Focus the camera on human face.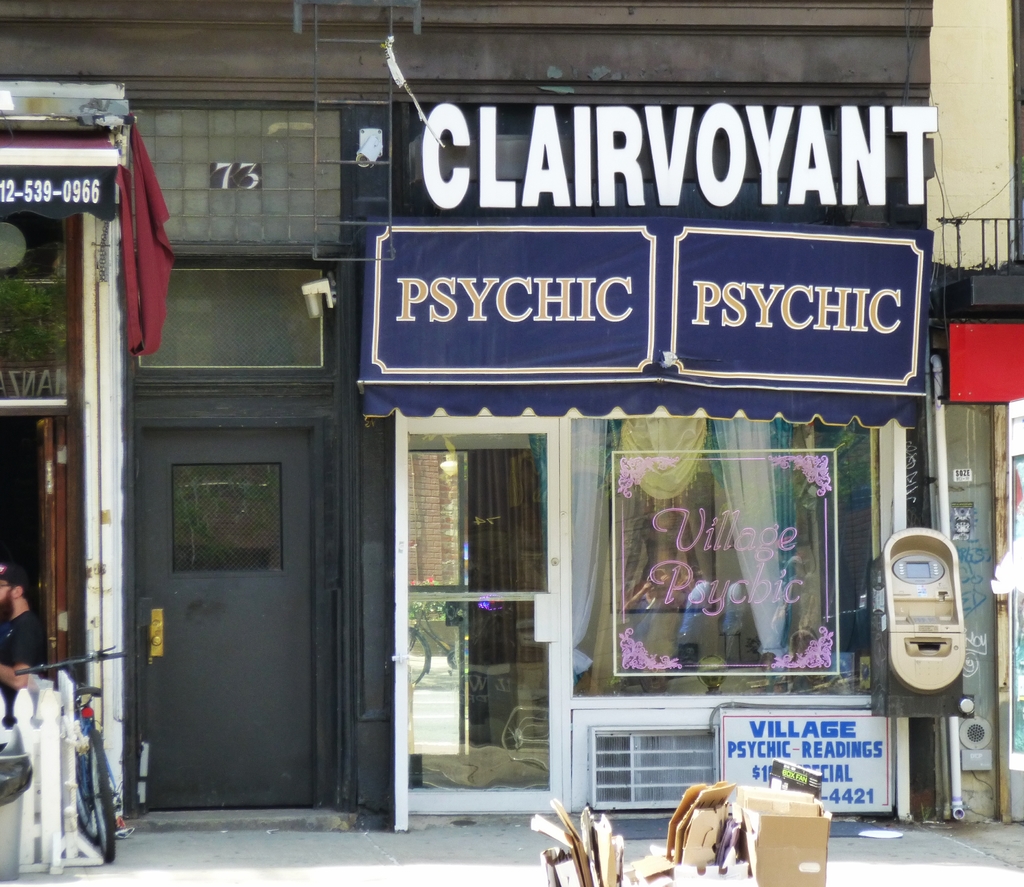
Focus region: (0, 582, 15, 623).
